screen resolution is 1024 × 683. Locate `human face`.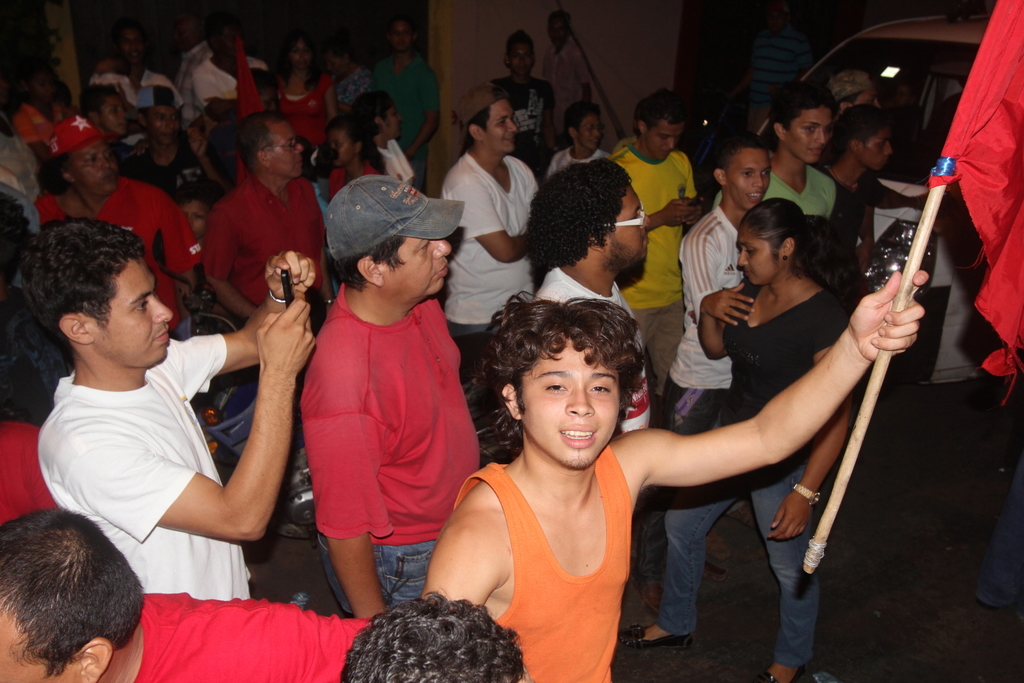
bbox=(318, 132, 356, 167).
